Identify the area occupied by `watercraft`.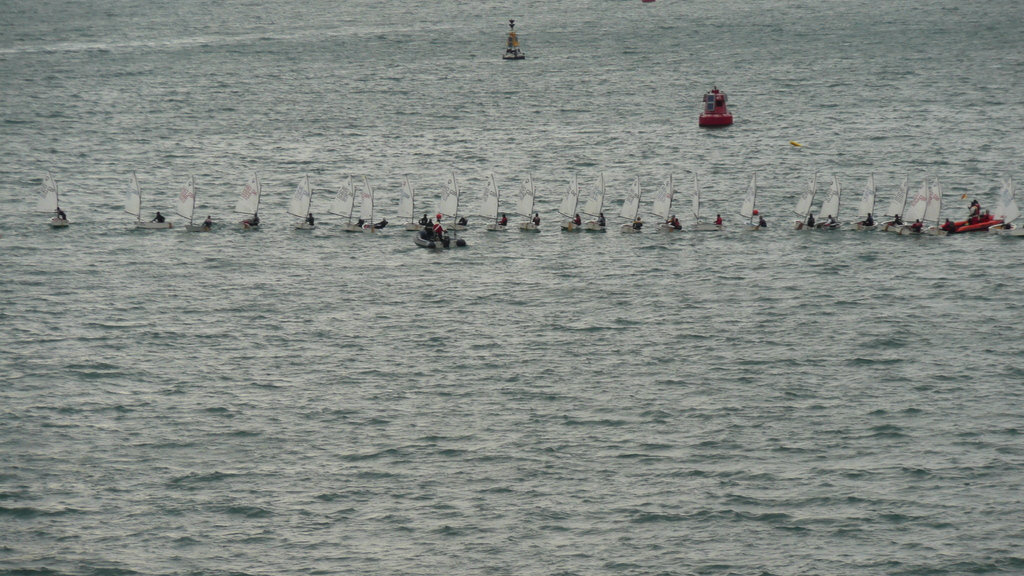
Area: (x1=735, y1=170, x2=758, y2=224).
